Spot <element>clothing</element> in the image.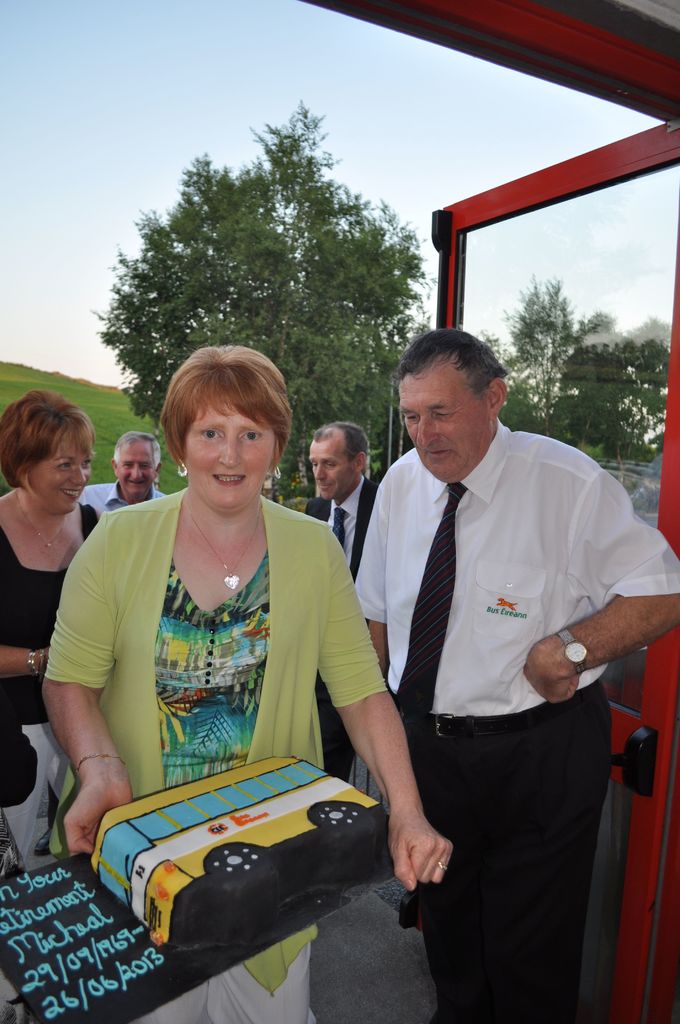
<element>clothing</element> found at rect(0, 497, 105, 875).
